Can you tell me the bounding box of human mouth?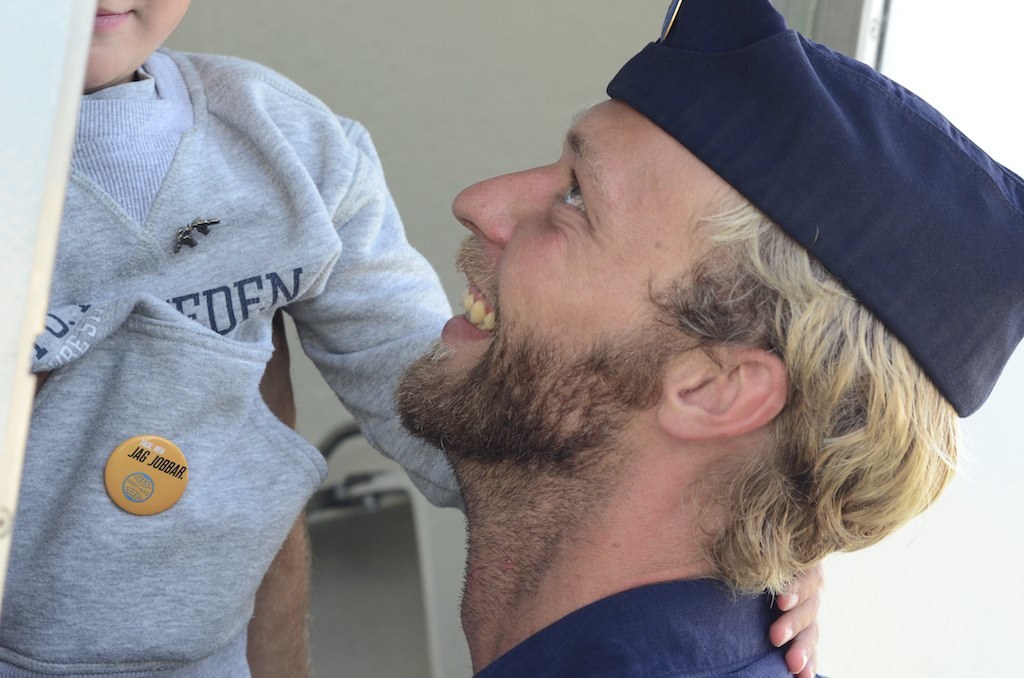
444, 261, 498, 338.
